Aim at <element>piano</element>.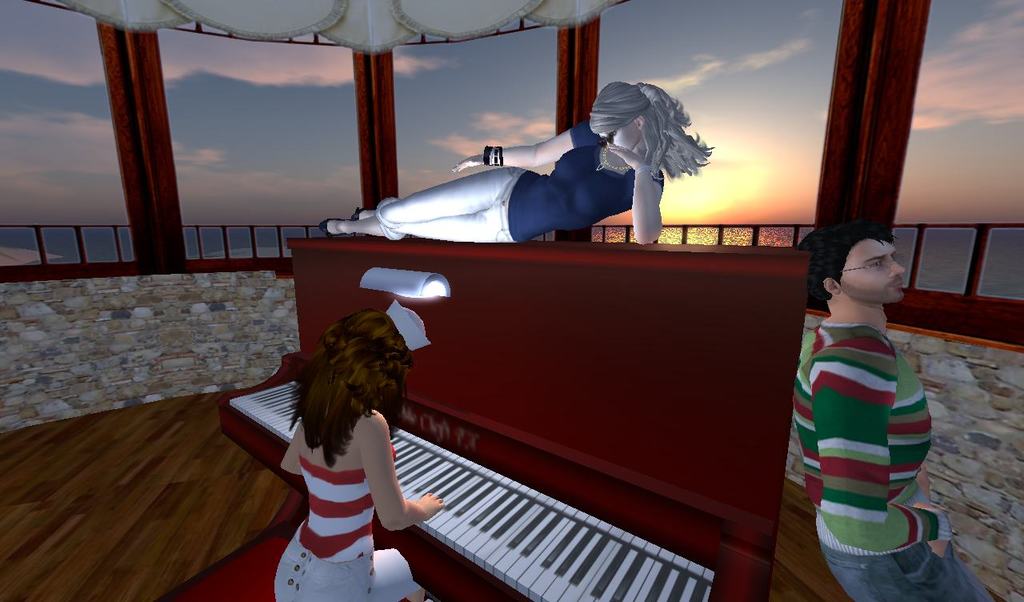
Aimed at l=224, t=239, r=818, b=601.
